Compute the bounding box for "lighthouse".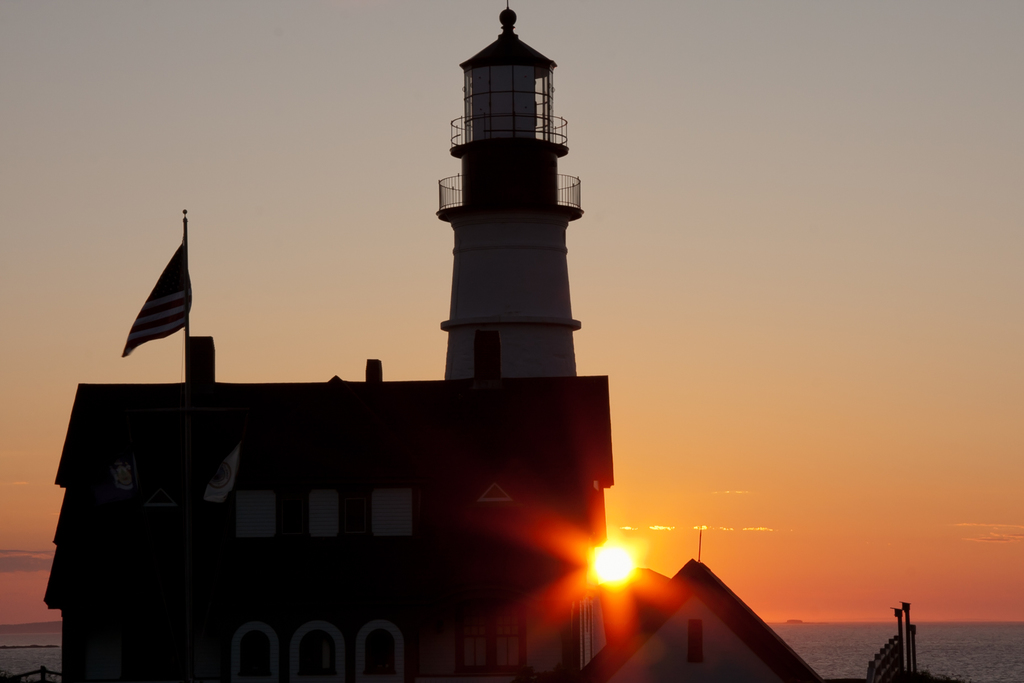
<box>409,0,609,431</box>.
